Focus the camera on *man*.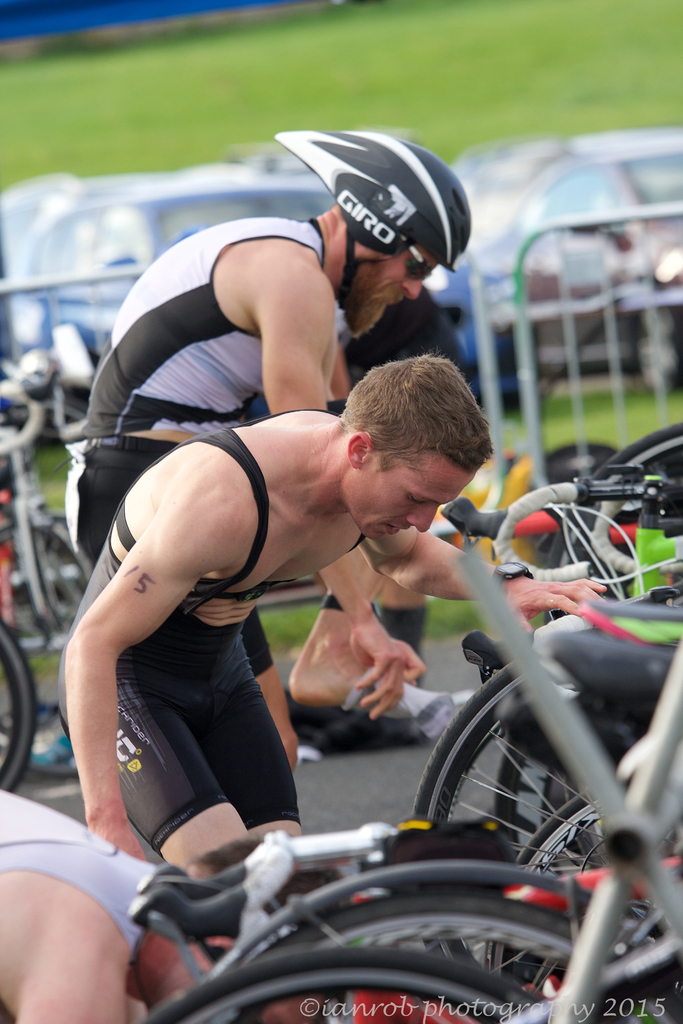
Focus region: <box>0,790,349,1023</box>.
